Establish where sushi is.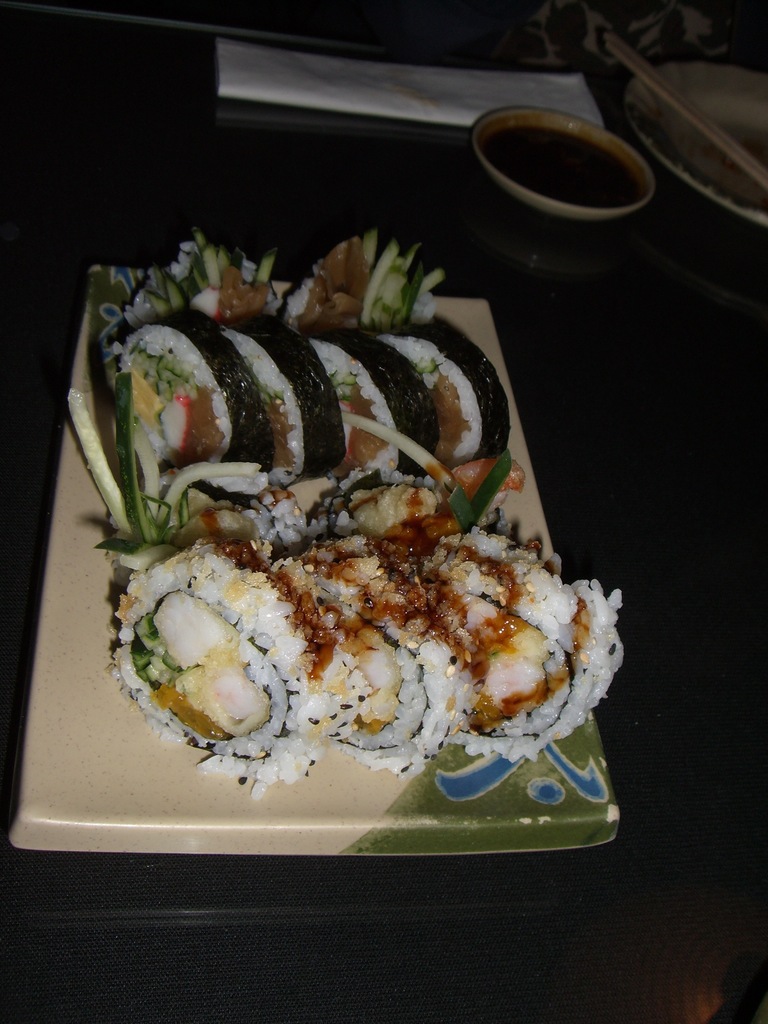
Established at (113, 534, 333, 774).
